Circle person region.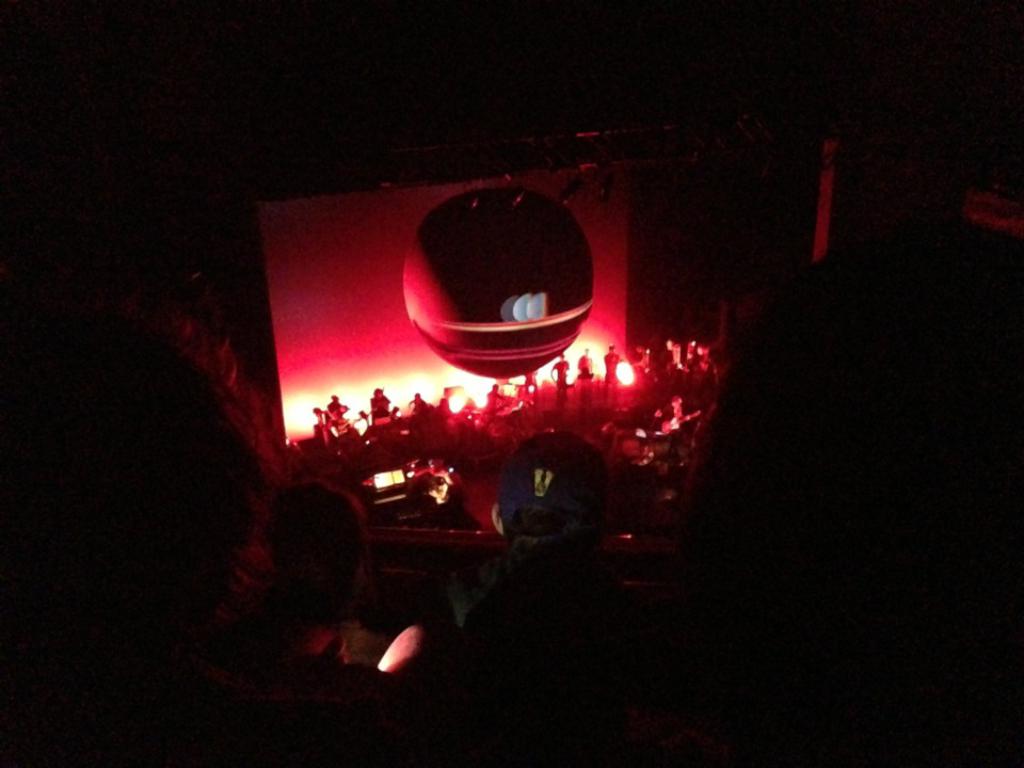
Region: (550,351,571,390).
